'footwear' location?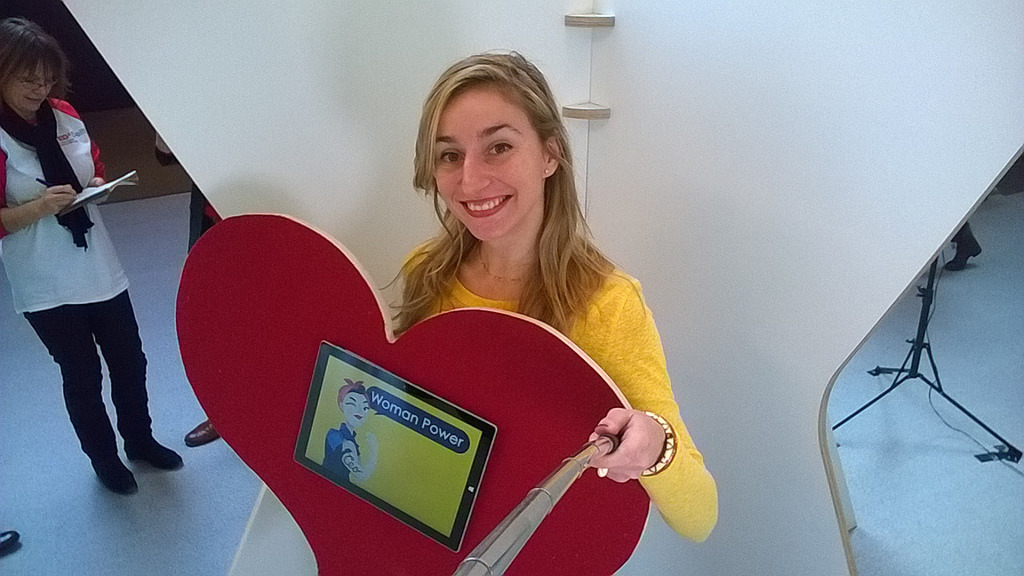
x1=182 y1=418 x2=222 y2=448
